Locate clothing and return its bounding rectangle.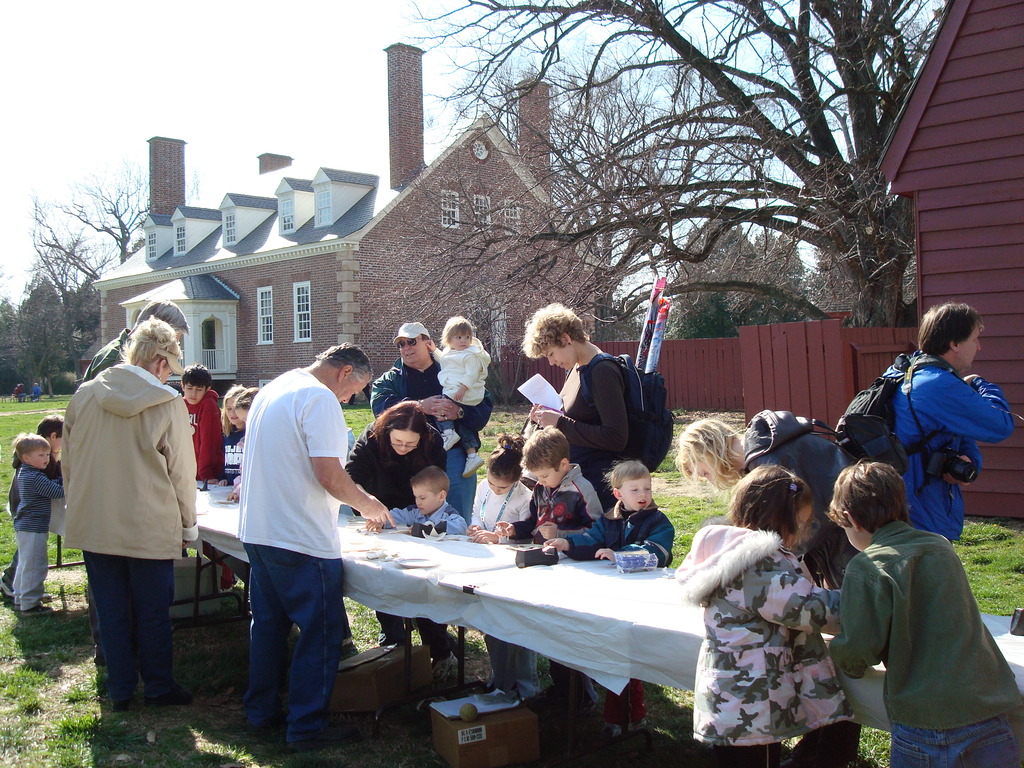
{"left": 78, "top": 325, "right": 125, "bottom": 387}.
